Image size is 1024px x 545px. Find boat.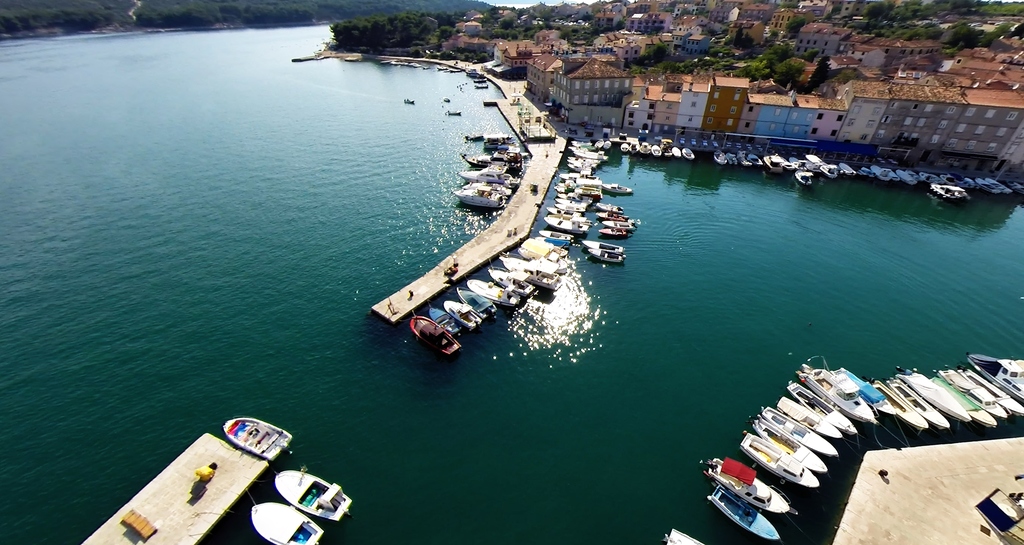
locate(431, 310, 458, 333).
